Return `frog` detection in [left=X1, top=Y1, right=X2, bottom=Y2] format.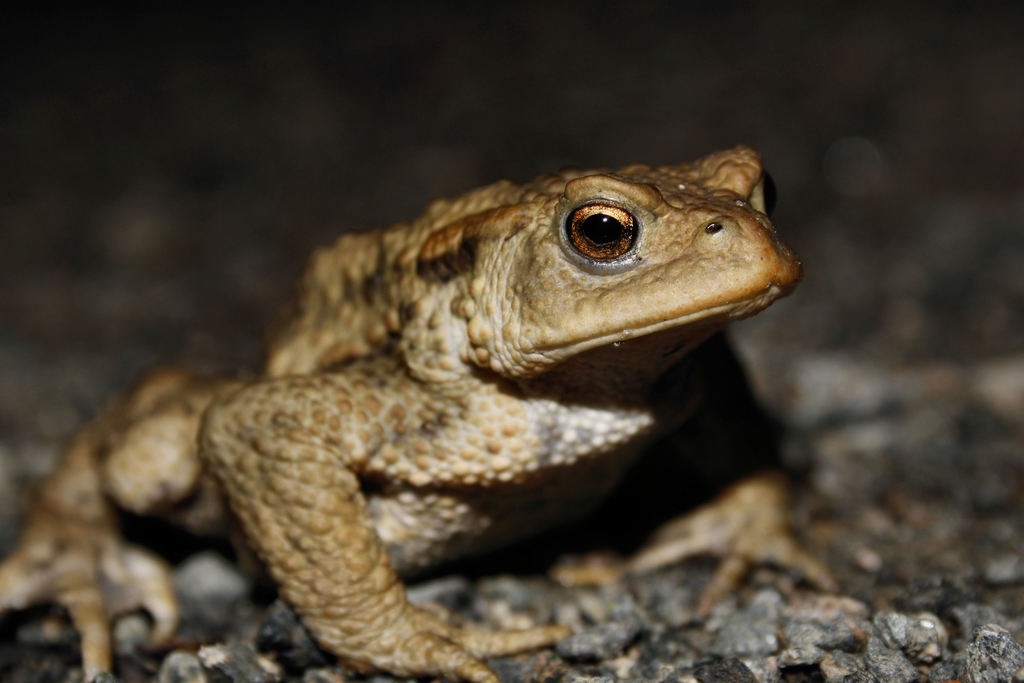
[left=0, top=149, right=838, bottom=682].
